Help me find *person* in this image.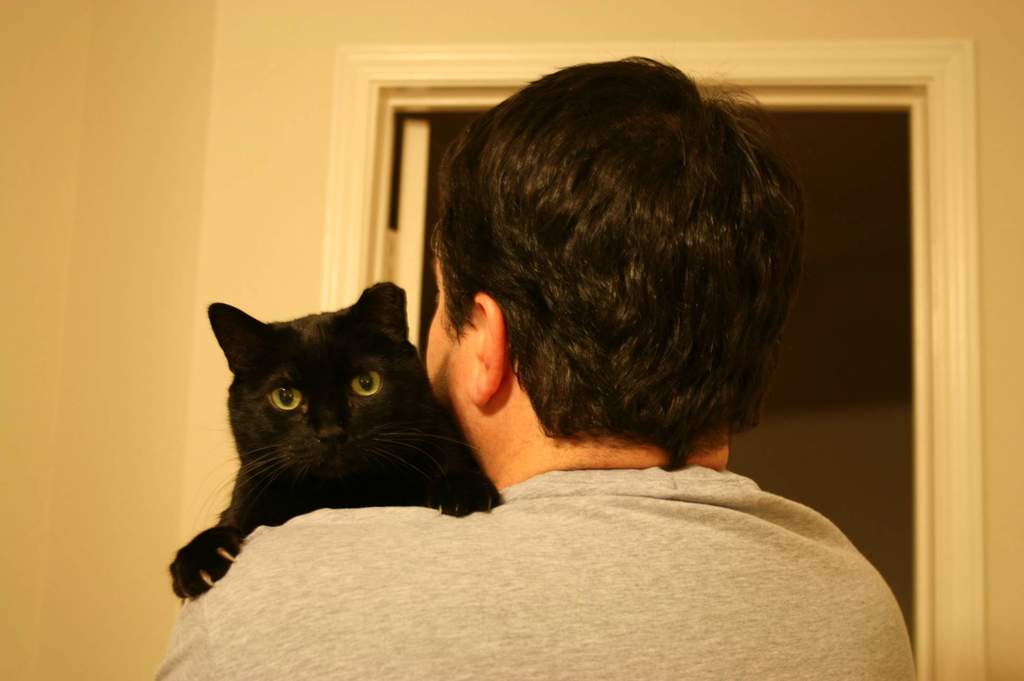
Found it: left=150, top=55, right=917, bottom=680.
